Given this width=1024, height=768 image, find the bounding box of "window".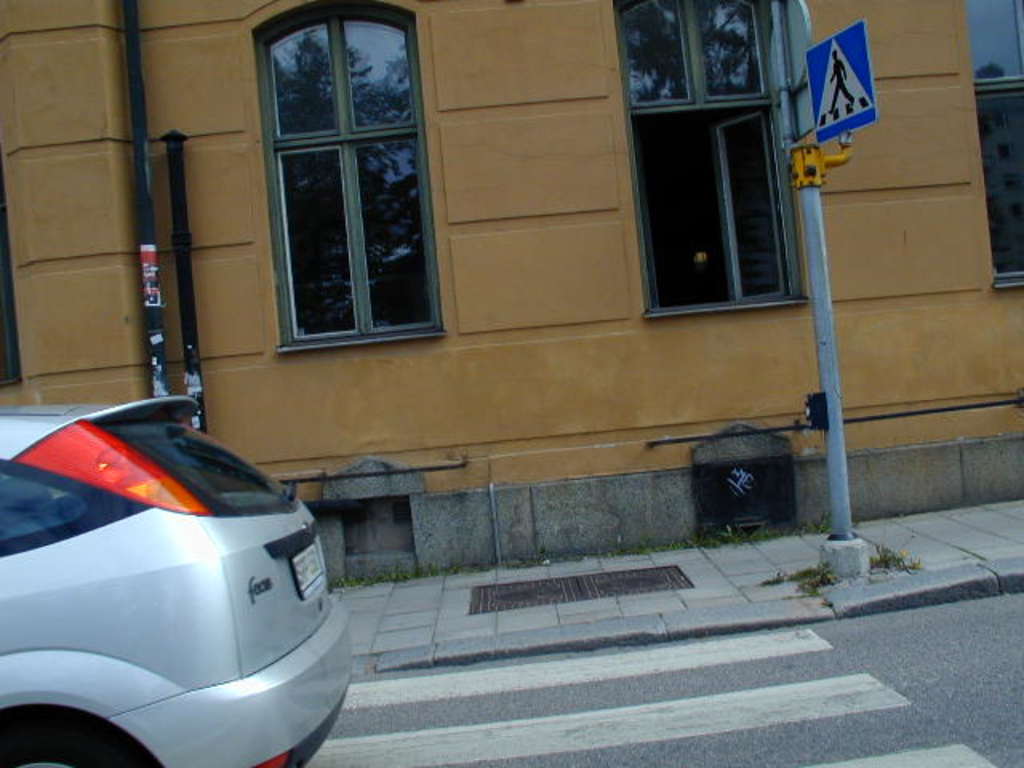
[243,0,446,352].
